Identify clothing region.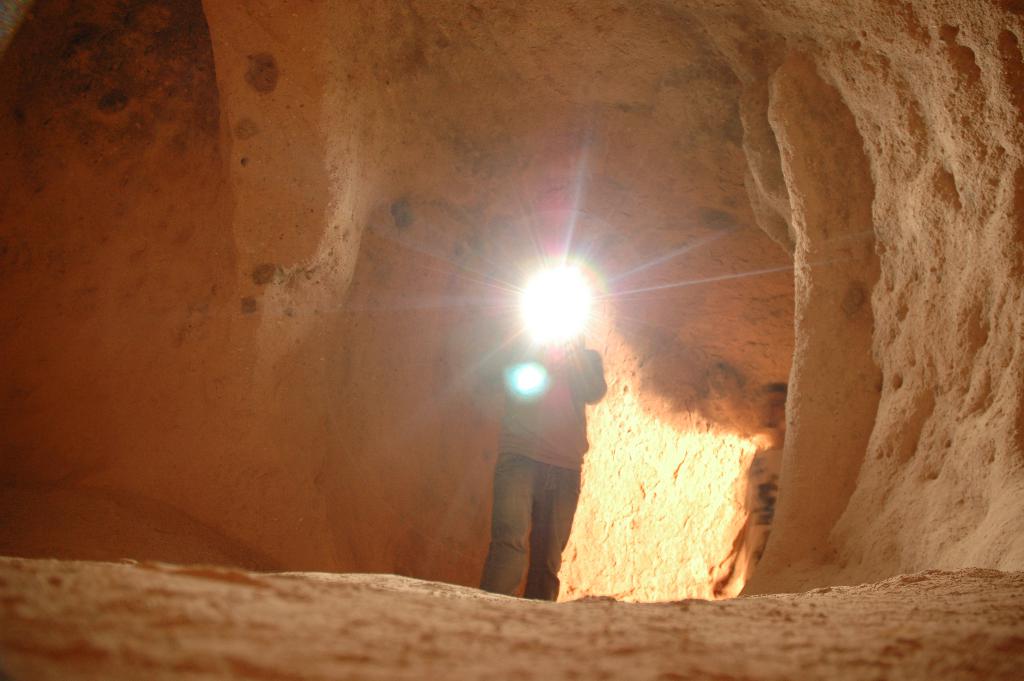
Region: crop(470, 332, 606, 602).
